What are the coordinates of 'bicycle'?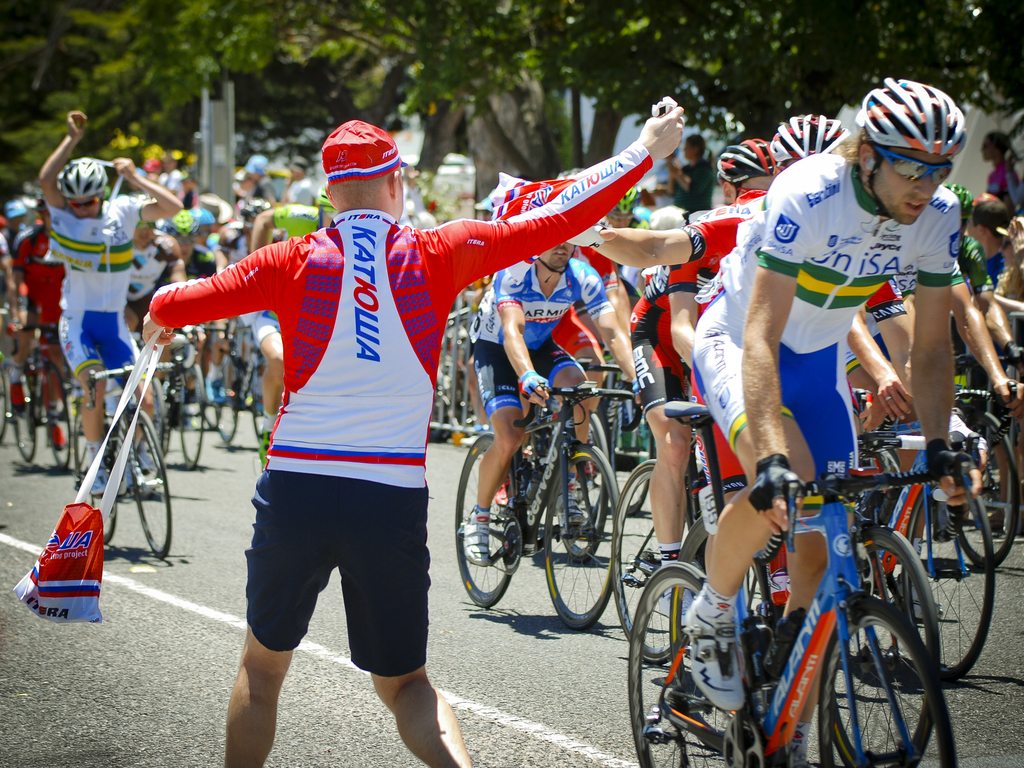
535:356:631:556.
